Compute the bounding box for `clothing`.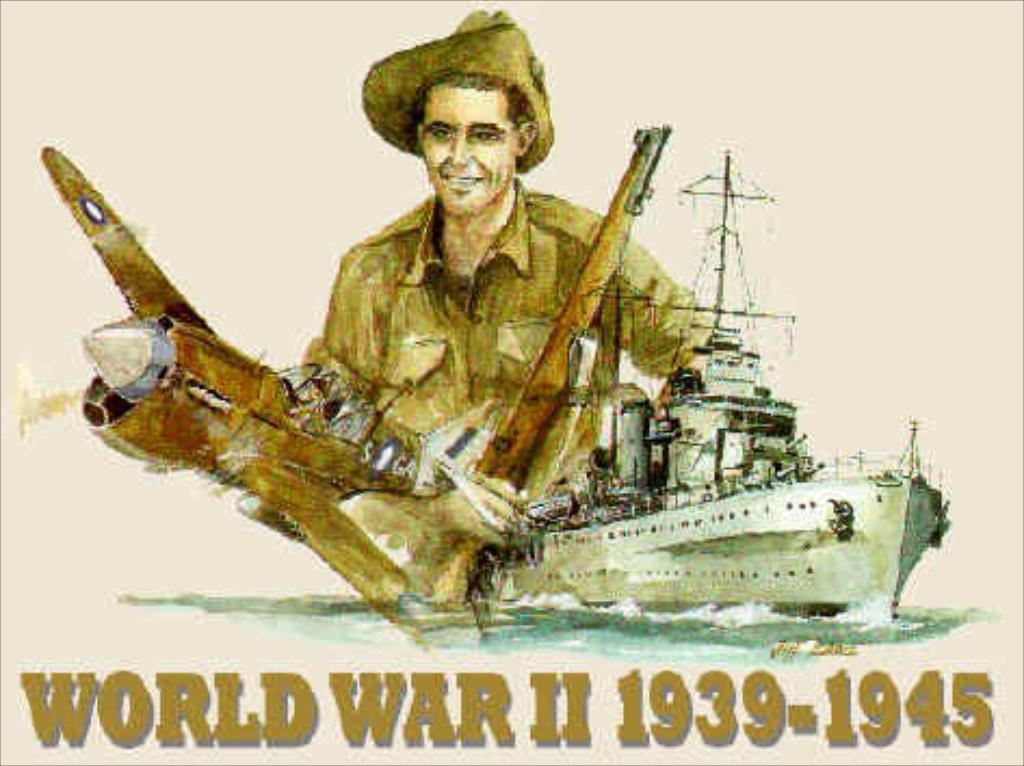
[left=262, top=108, right=665, bottom=608].
